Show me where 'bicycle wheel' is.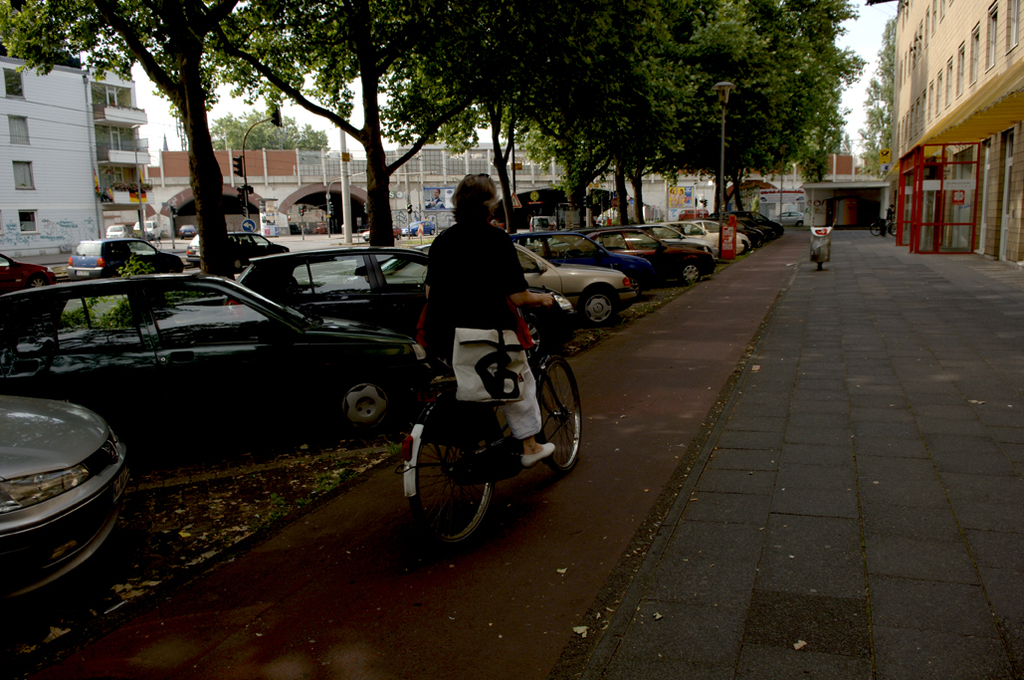
'bicycle wheel' is at 409/396/498/549.
